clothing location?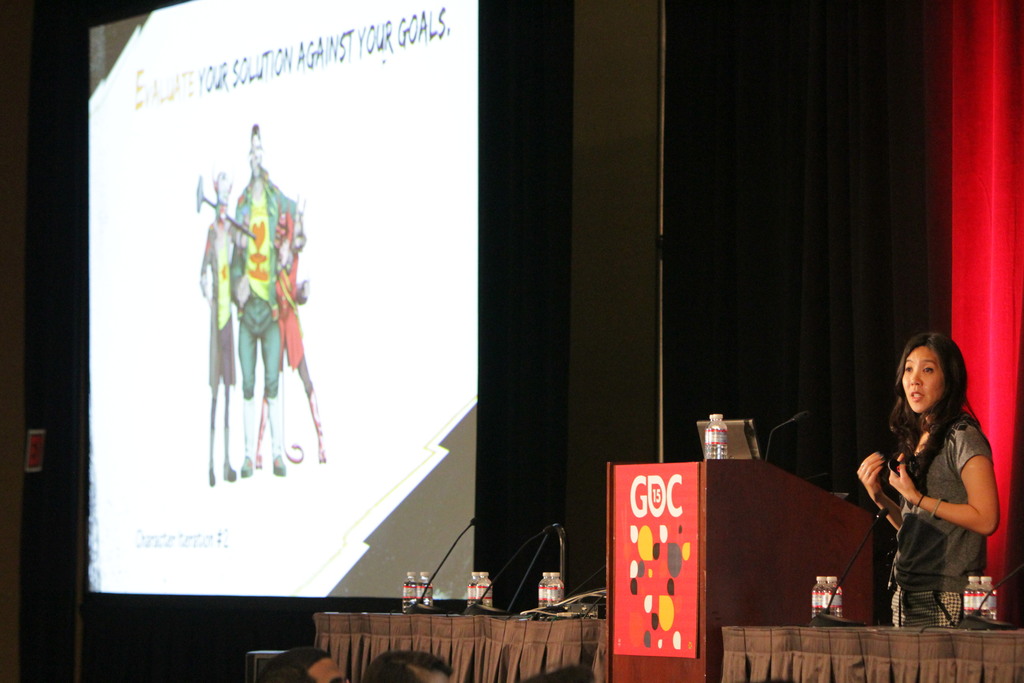
{"x1": 871, "y1": 389, "x2": 1000, "y2": 623}
